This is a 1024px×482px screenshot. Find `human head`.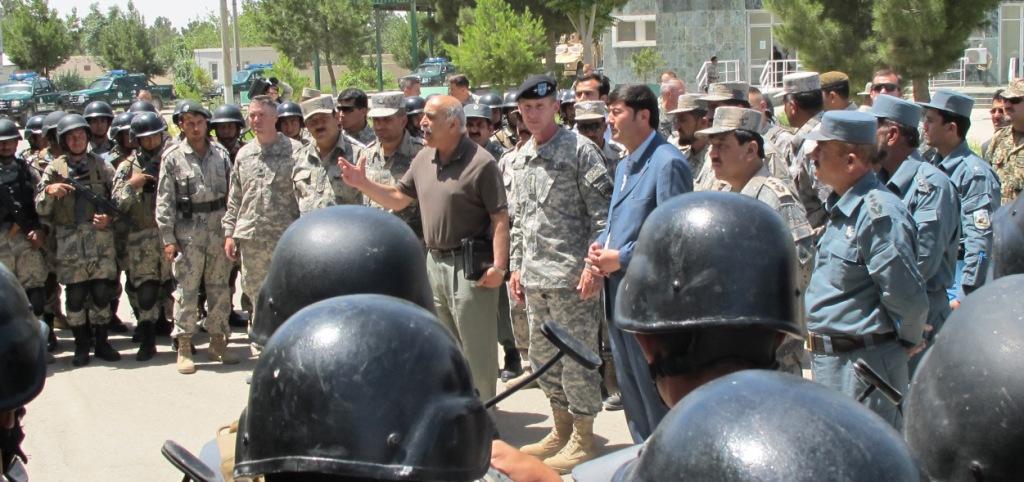
Bounding box: <bbox>920, 86, 969, 153</bbox>.
